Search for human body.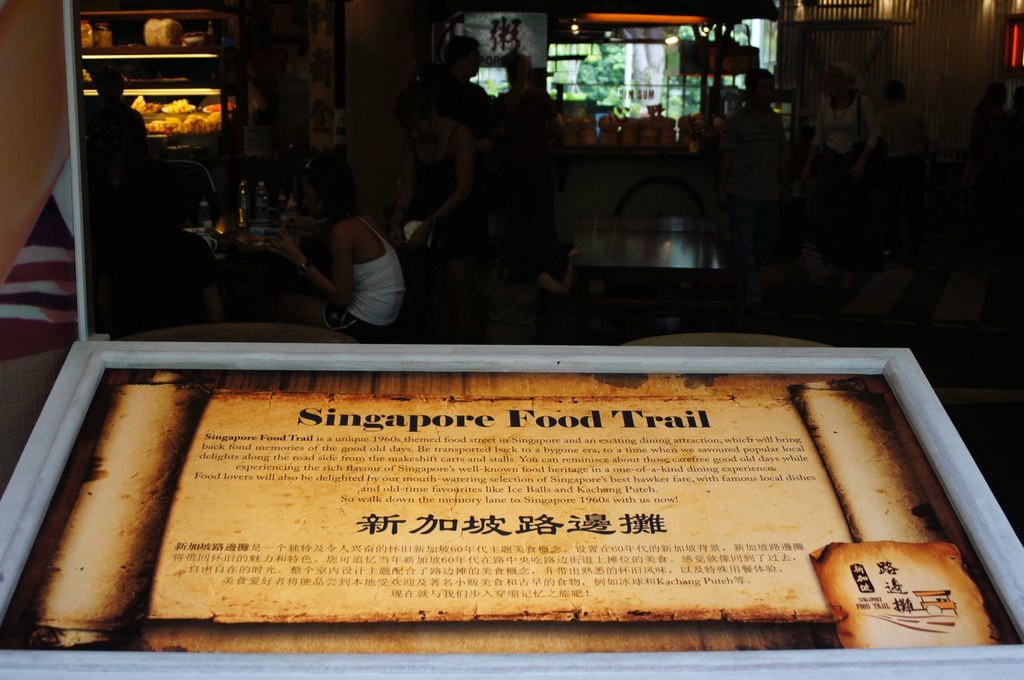
Found at [483,52,573,226].
